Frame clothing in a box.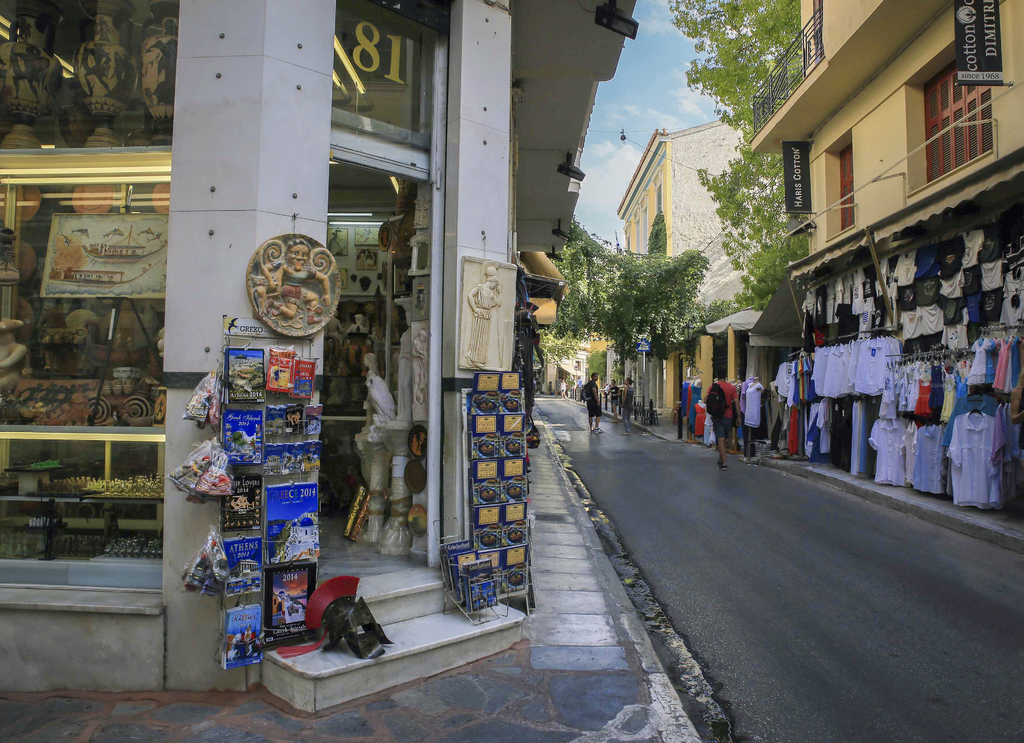
region(950, 415, 995, 506).
